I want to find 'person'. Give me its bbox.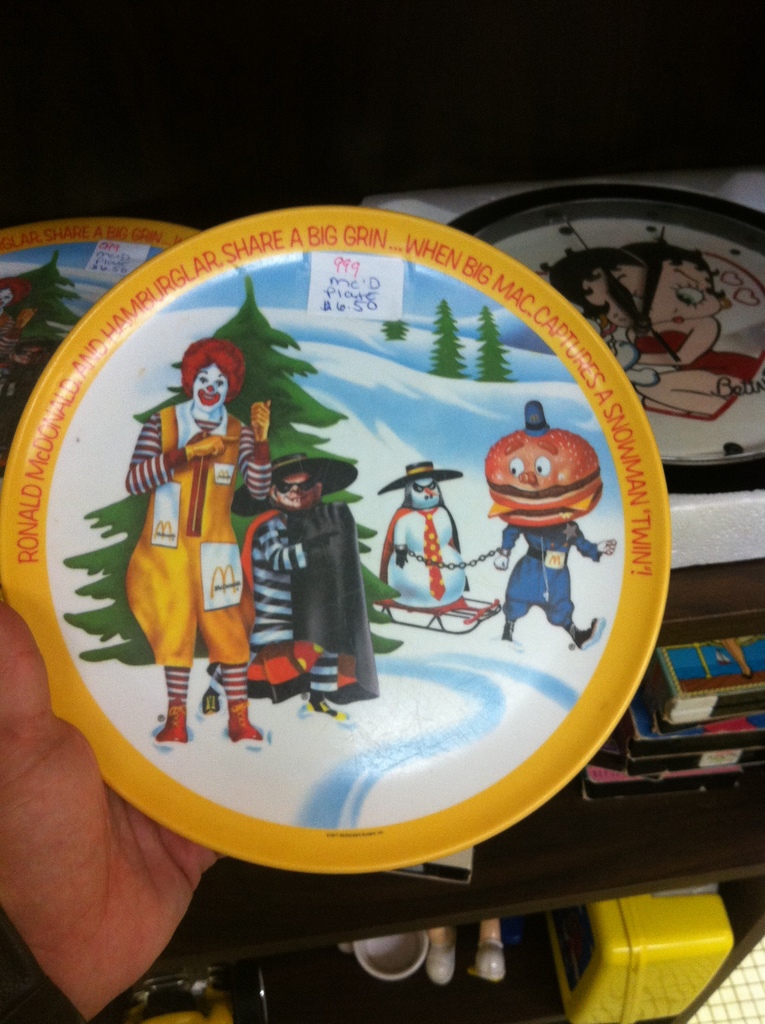
select_region(497, 515, 609, 644).
